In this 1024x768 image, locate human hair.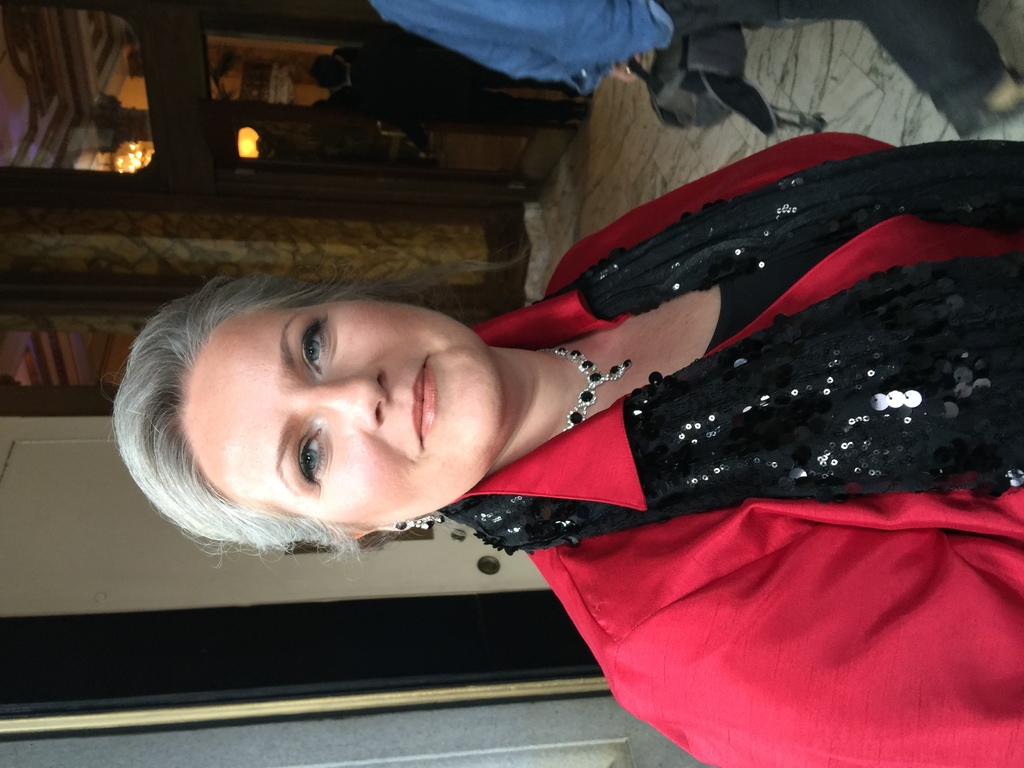
Bounding box: box=[113, 242, 532, 566].
